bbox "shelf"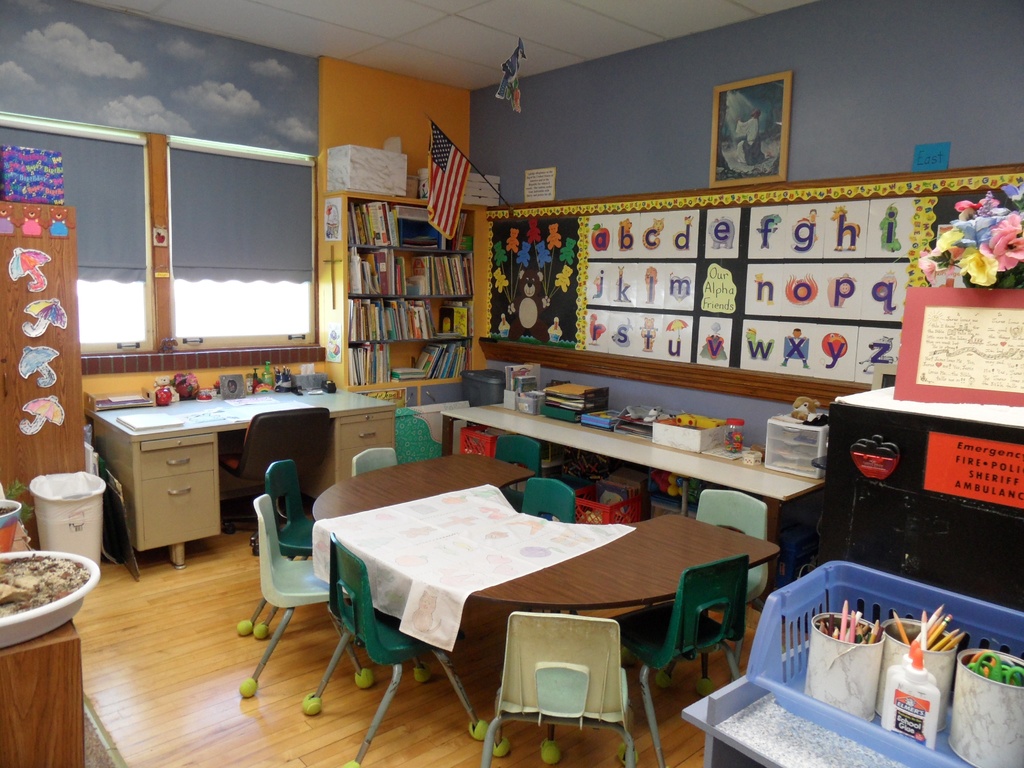
(344,337,476,393)
